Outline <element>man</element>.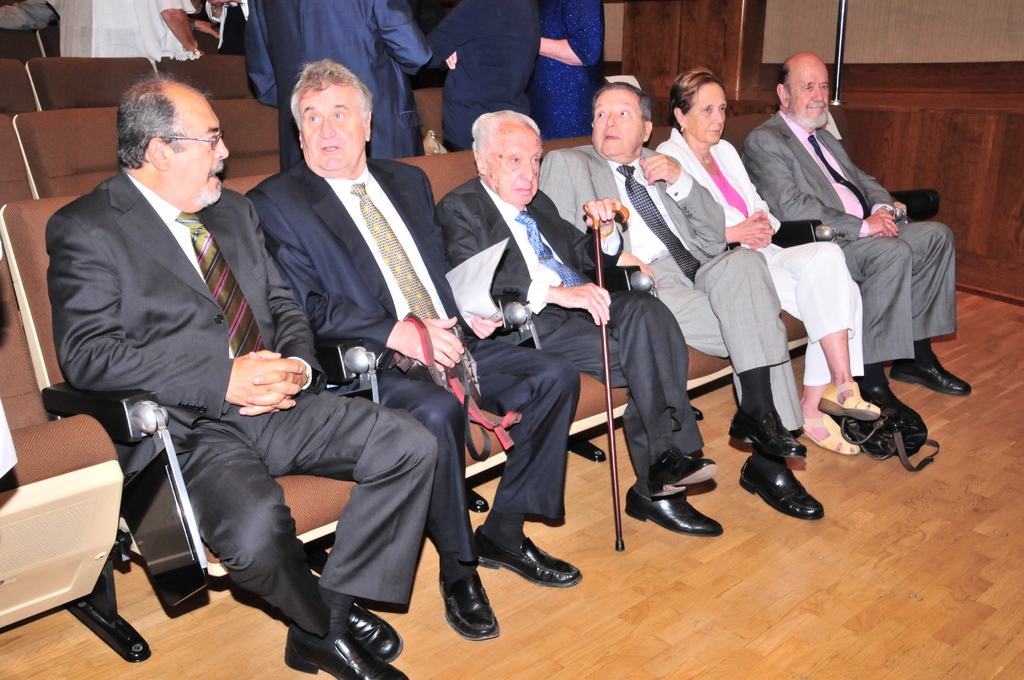
Outline: (left=439, top=109, right=723, bottom=538).
